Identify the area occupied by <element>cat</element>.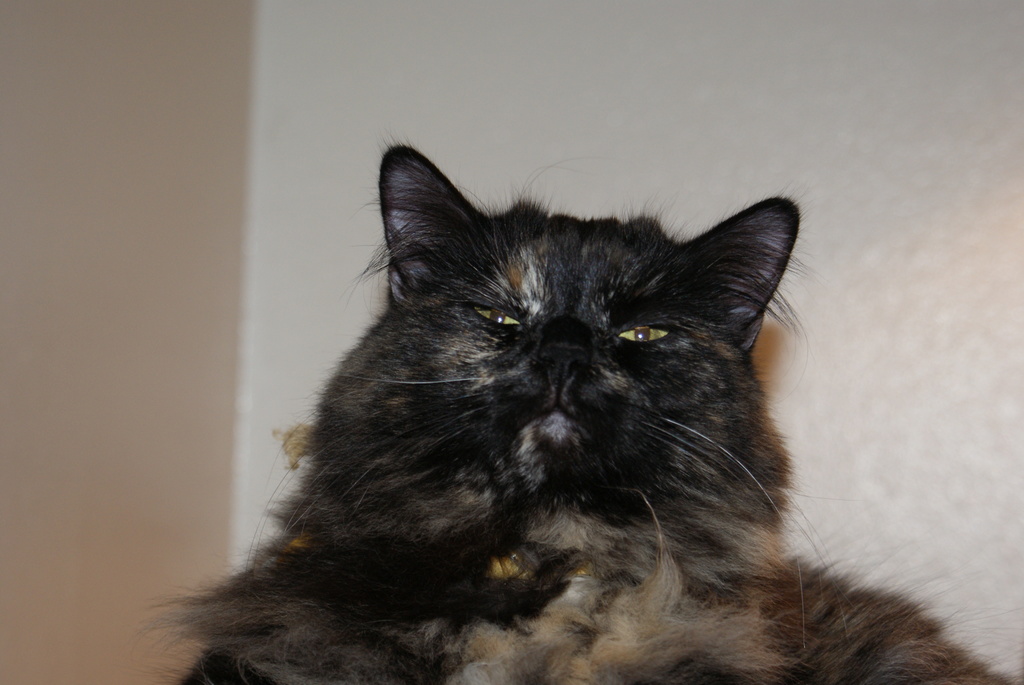
Area: <bbox>131, 132, 1023, 684</bbox>.
